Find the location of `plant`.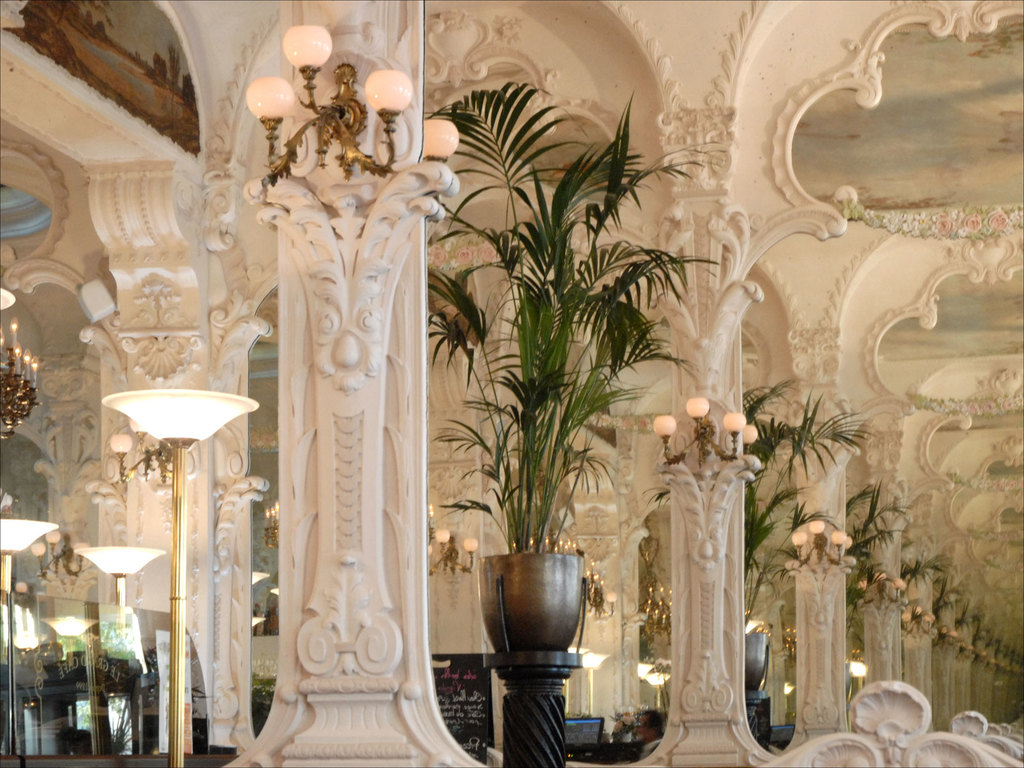
Location: rect(842, 474, 887, 614).
